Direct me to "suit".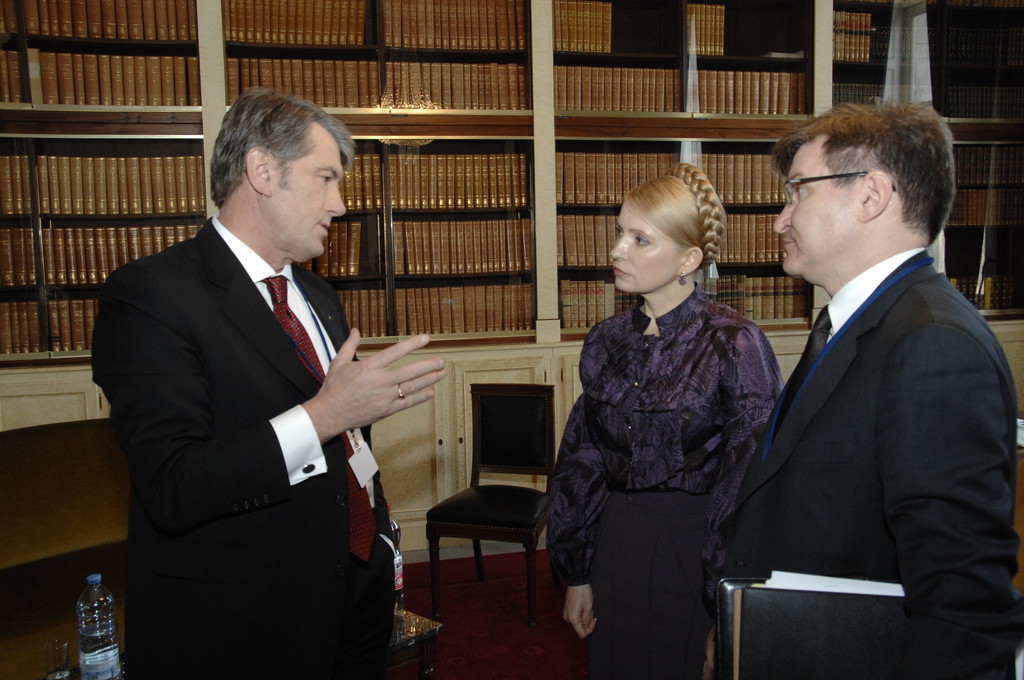
Direction: 720 244 1016 679.
